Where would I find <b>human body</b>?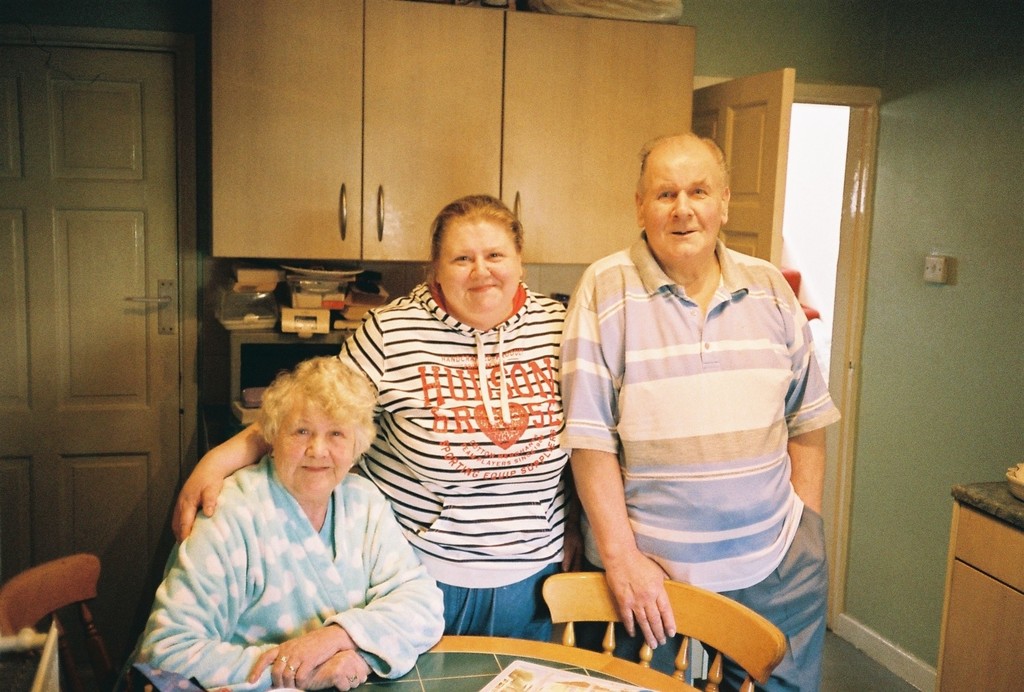
At box=[547, 138, 851, 664].
